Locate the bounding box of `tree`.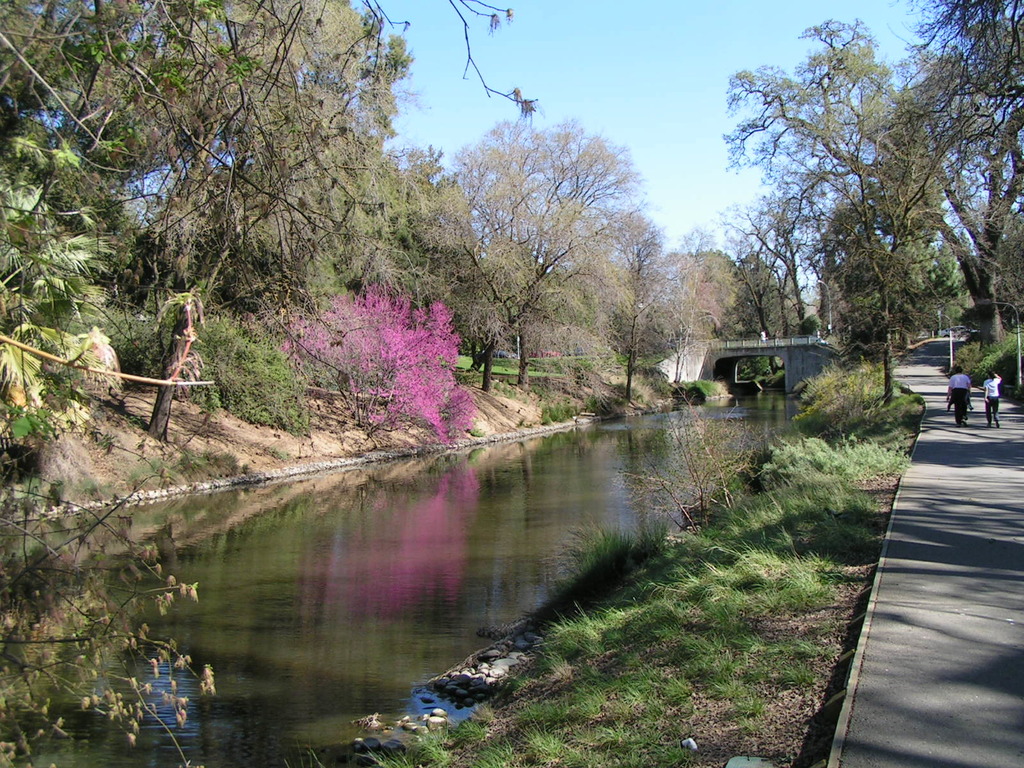
Bounding box: detection(662, 223, 728, 375).
